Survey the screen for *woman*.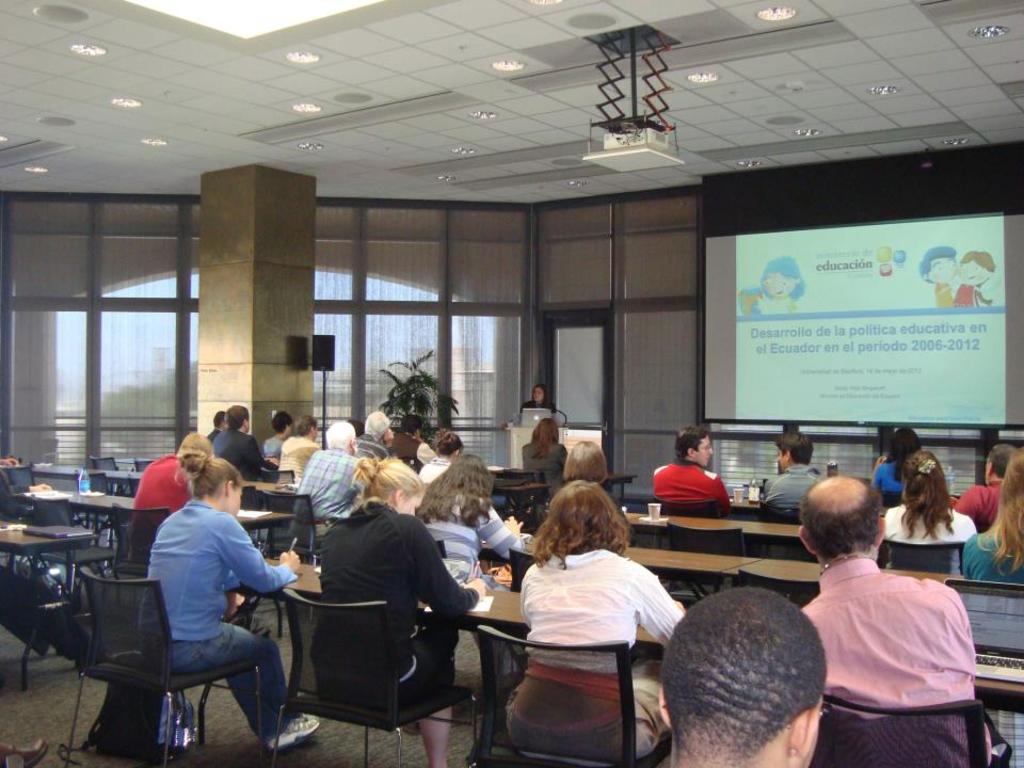
Survey found: bbox=[516, 415, 570, 502].
